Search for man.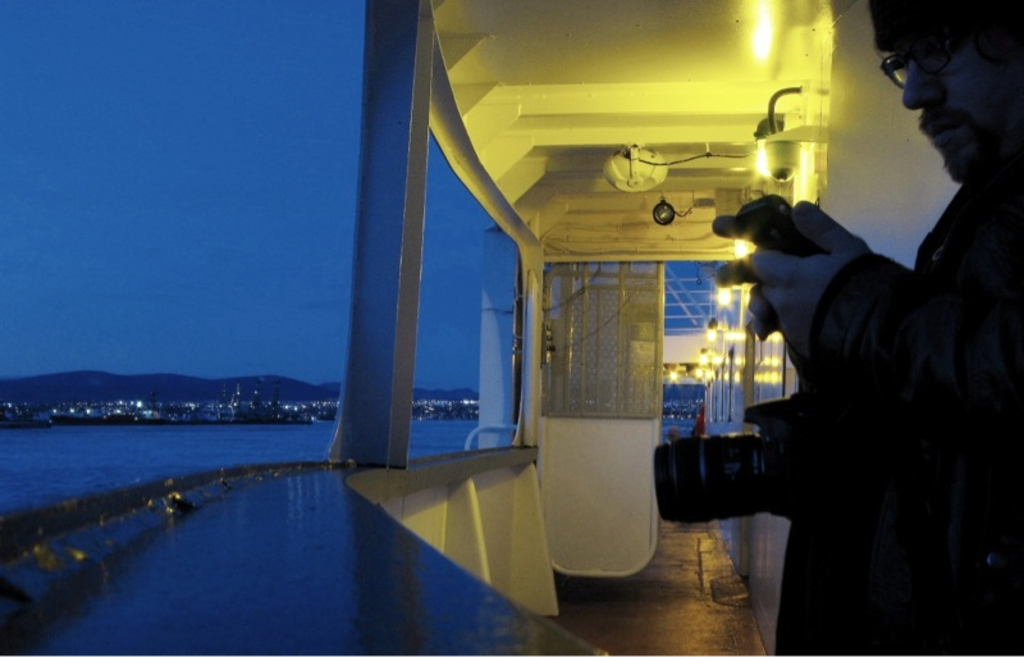
Found at [x1=749, y1=0, x2=1023, y2=653].
